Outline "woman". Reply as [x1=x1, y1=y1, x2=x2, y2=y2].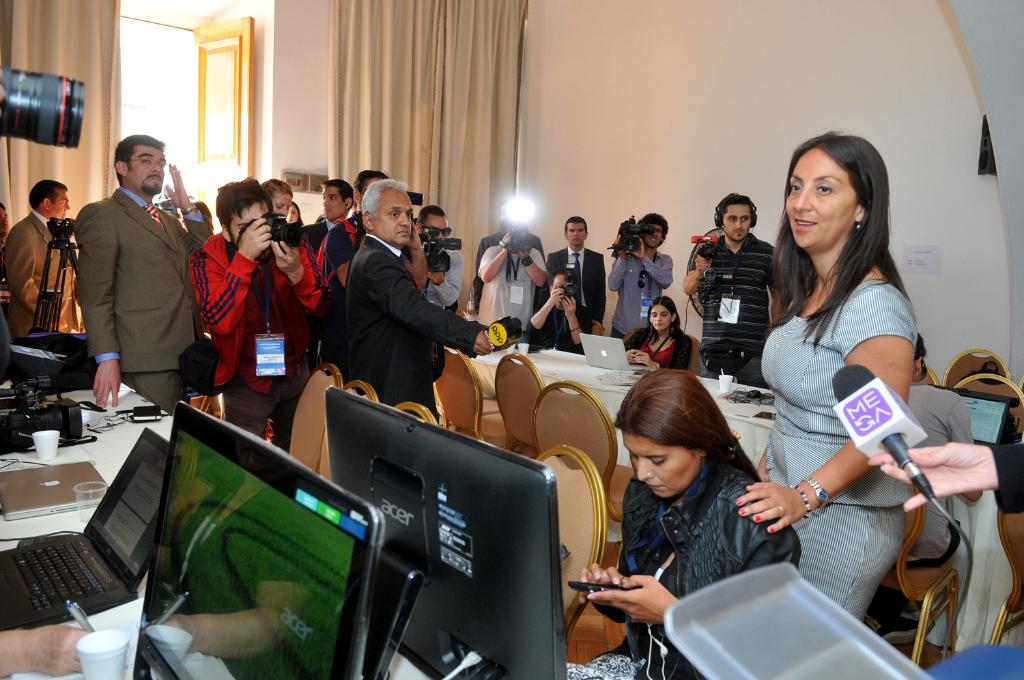
[x1=258, y1=176, x2=294, y2=224].
